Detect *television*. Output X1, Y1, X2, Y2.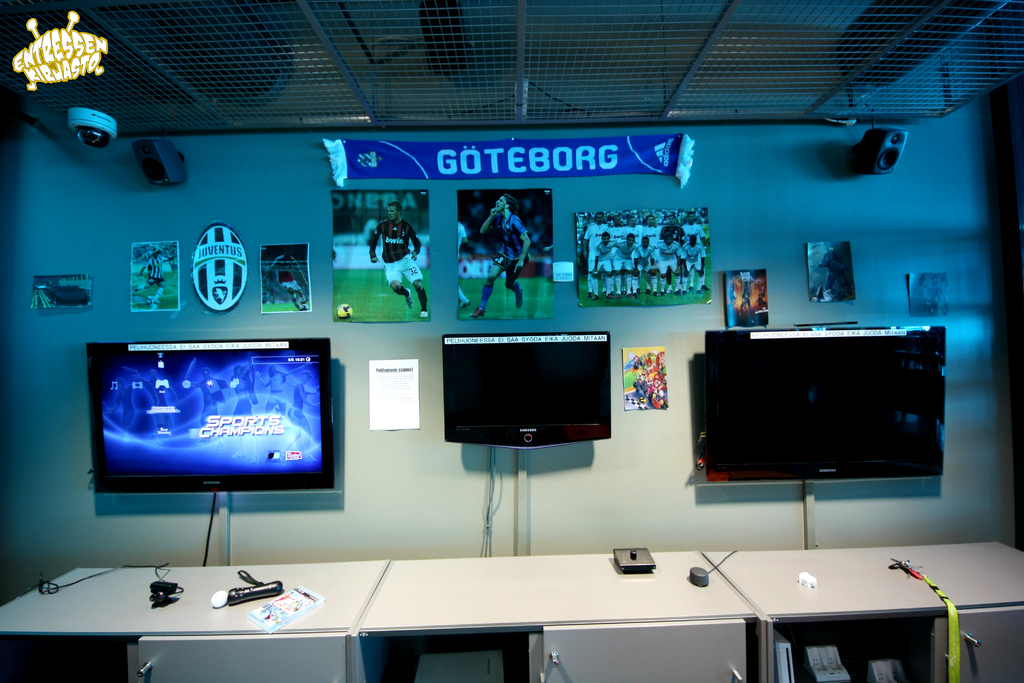
83, 336, 338, 490.
